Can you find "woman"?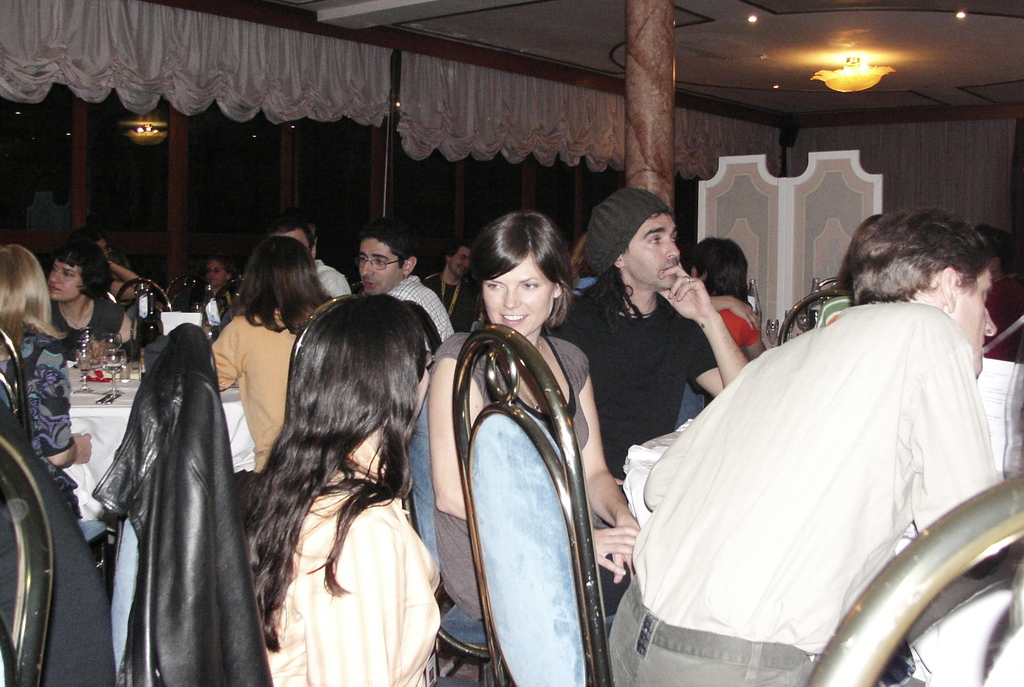
Yes, bounding box: [423, 201, 621, 686].
